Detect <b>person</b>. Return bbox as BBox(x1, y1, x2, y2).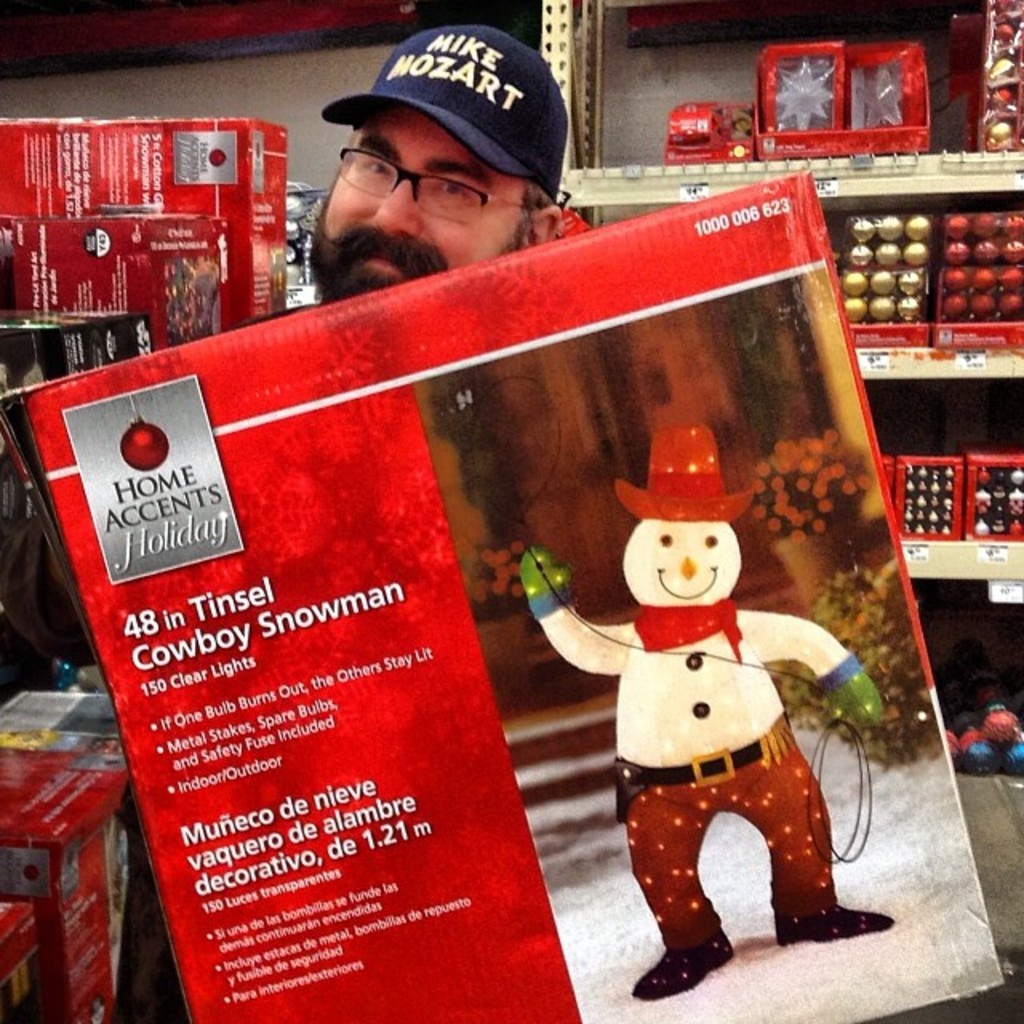
BBox(514, 421, 901, 1003).
